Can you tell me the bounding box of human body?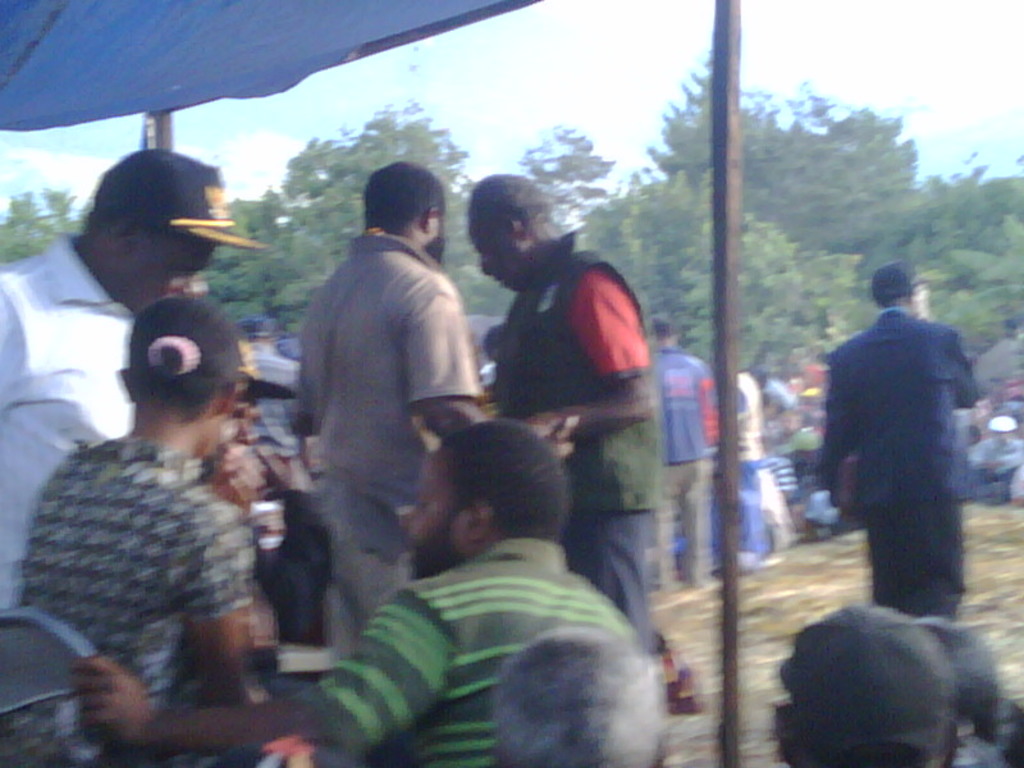
815:257:979:626.
